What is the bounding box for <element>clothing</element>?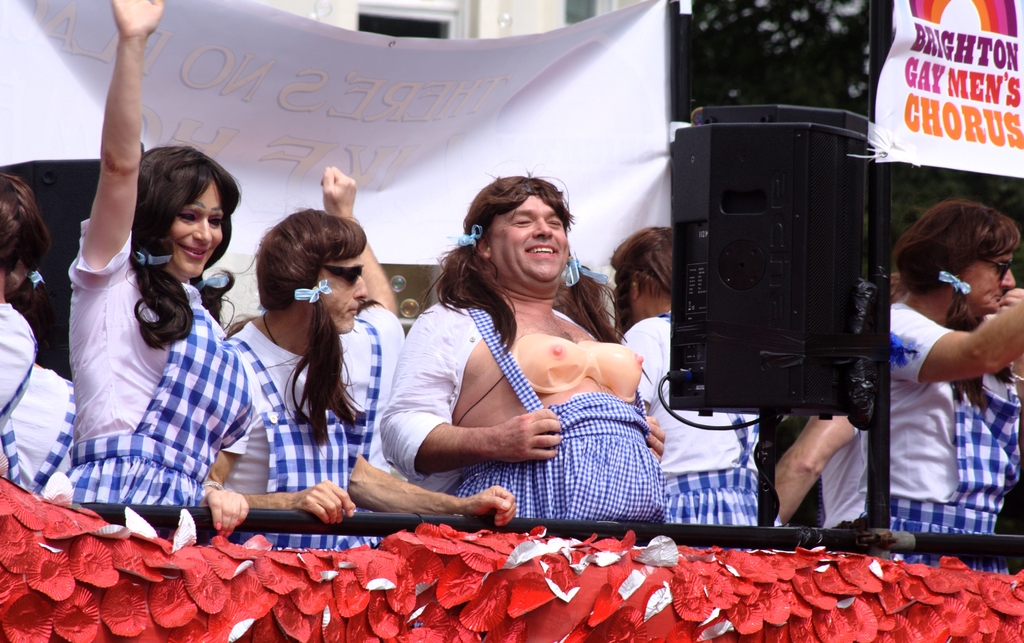
[left=614, top=300, right=772, bottom=525].
